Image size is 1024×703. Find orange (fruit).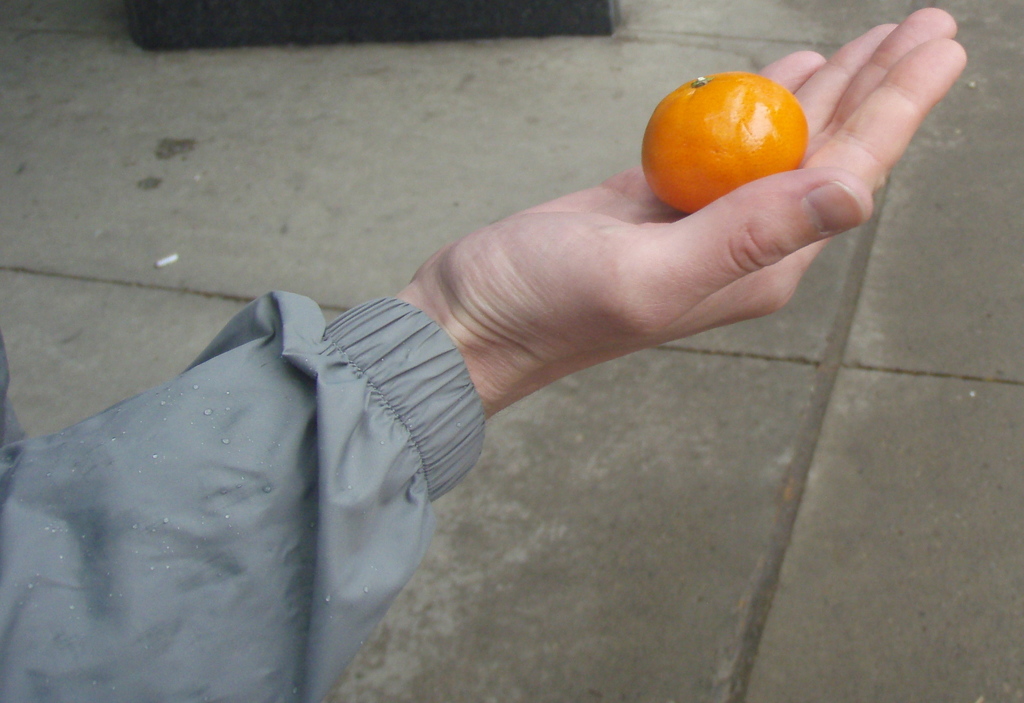
l=652, t=70, r=820, b=201.
